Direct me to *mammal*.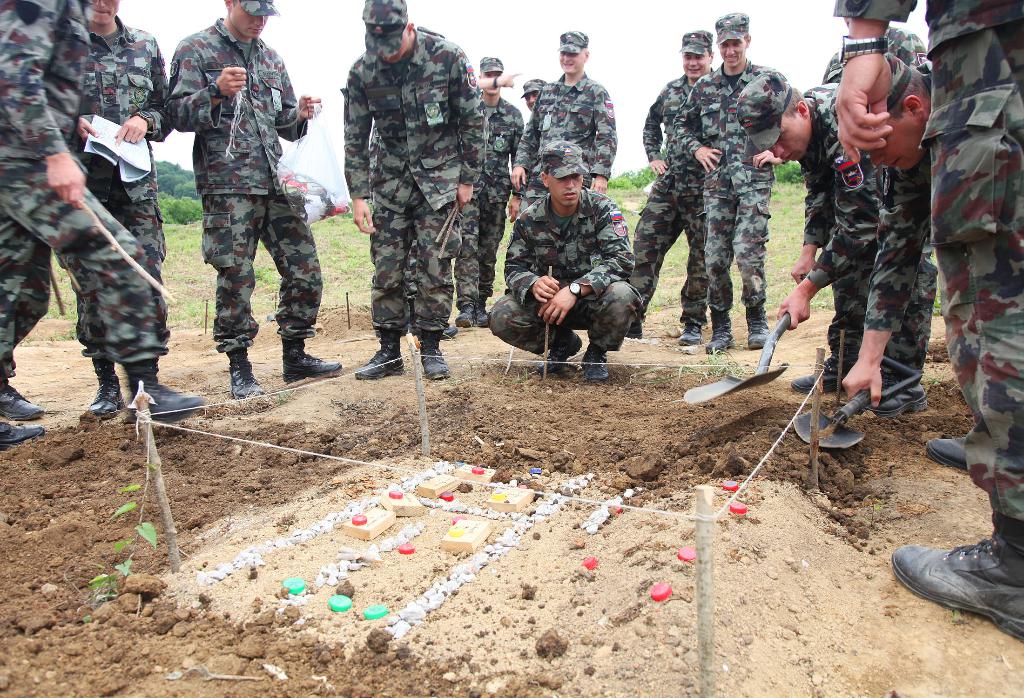
Direction: [53,0,175,424].
